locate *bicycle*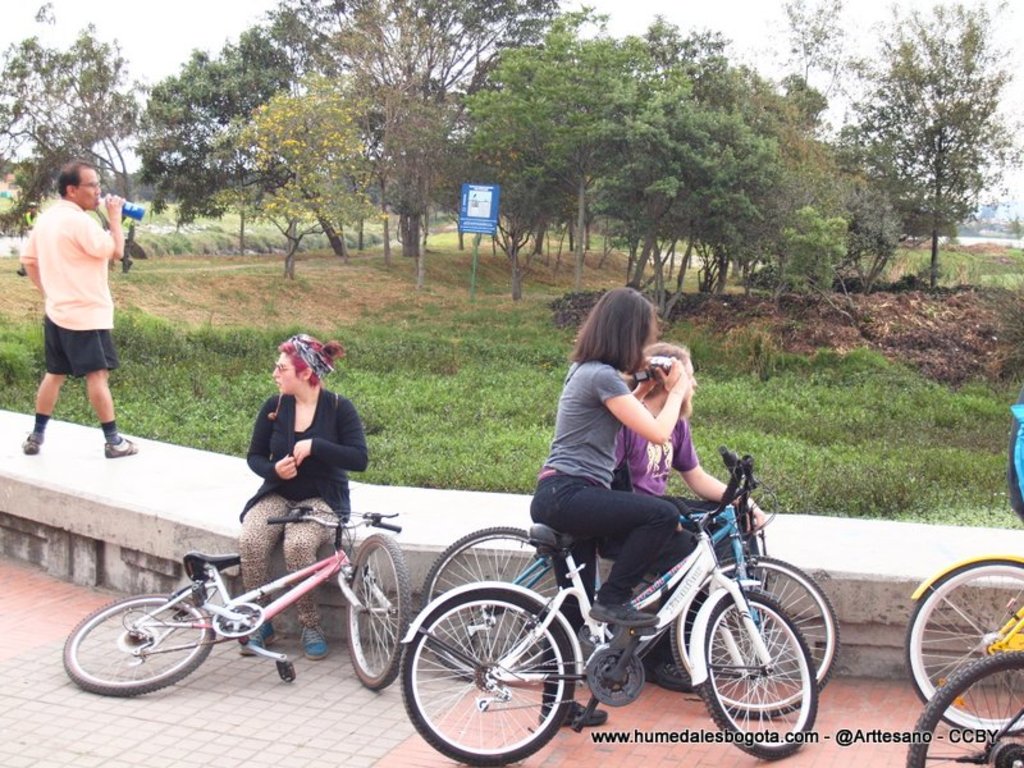
left=887, top=556, right=1023, bottom=741
